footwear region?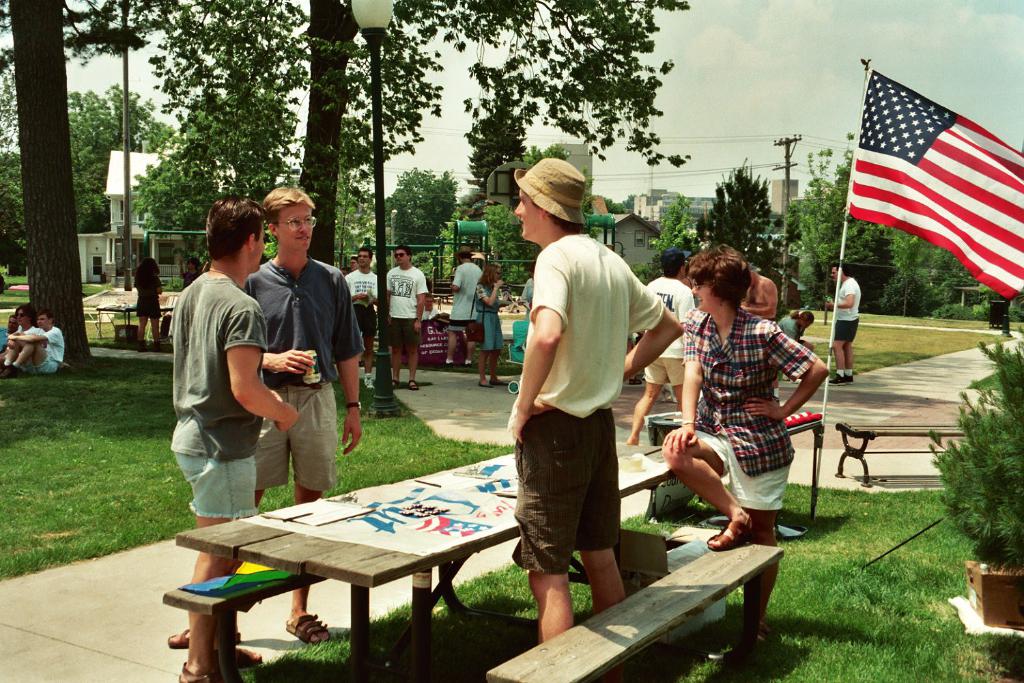
bbox=[700, 514, 754, 554]
